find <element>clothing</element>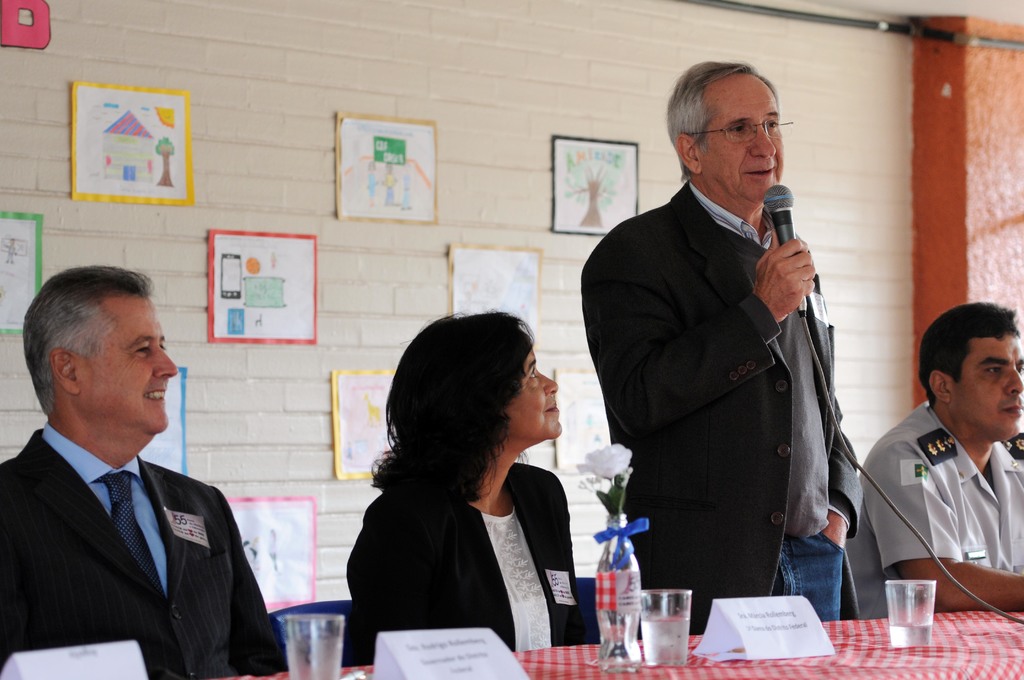
{"x1": 578, "y1": 172, "x2": 864, "y2": 638}
